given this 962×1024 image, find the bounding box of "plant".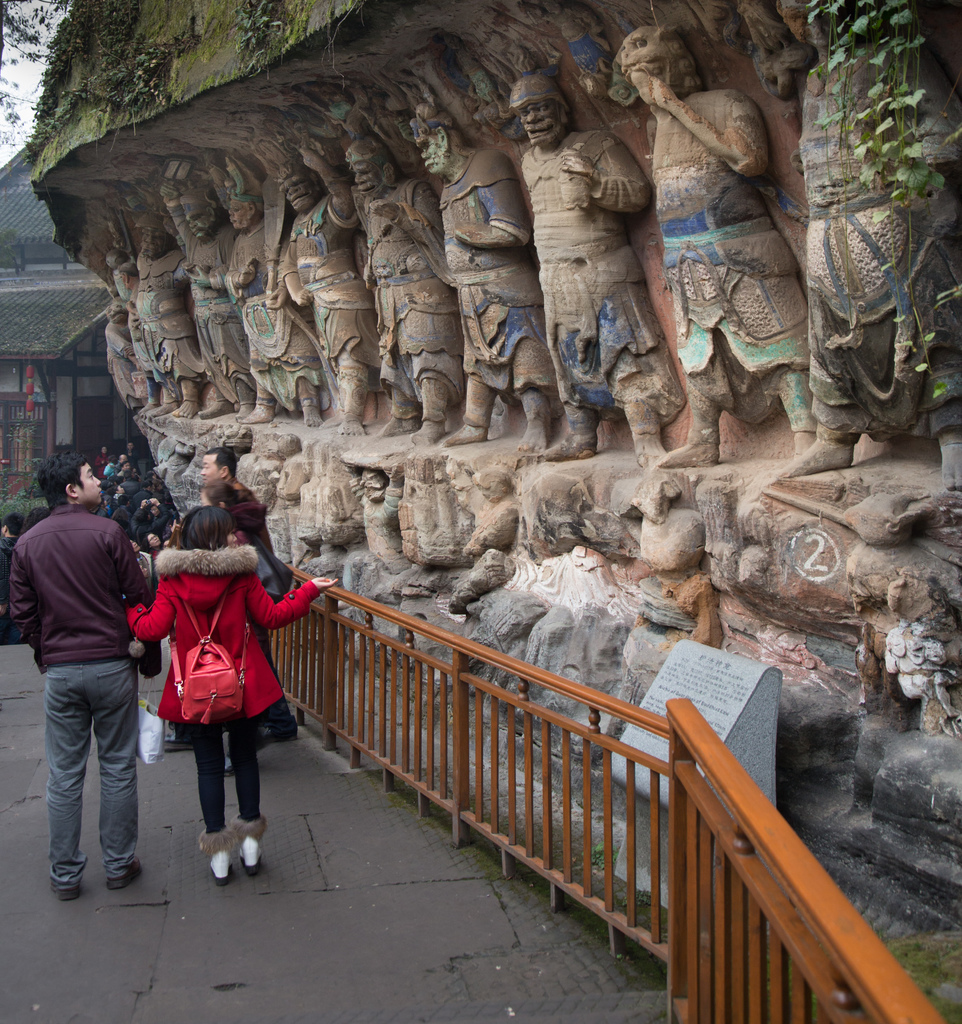
crop(795, 0, 961, 411).
